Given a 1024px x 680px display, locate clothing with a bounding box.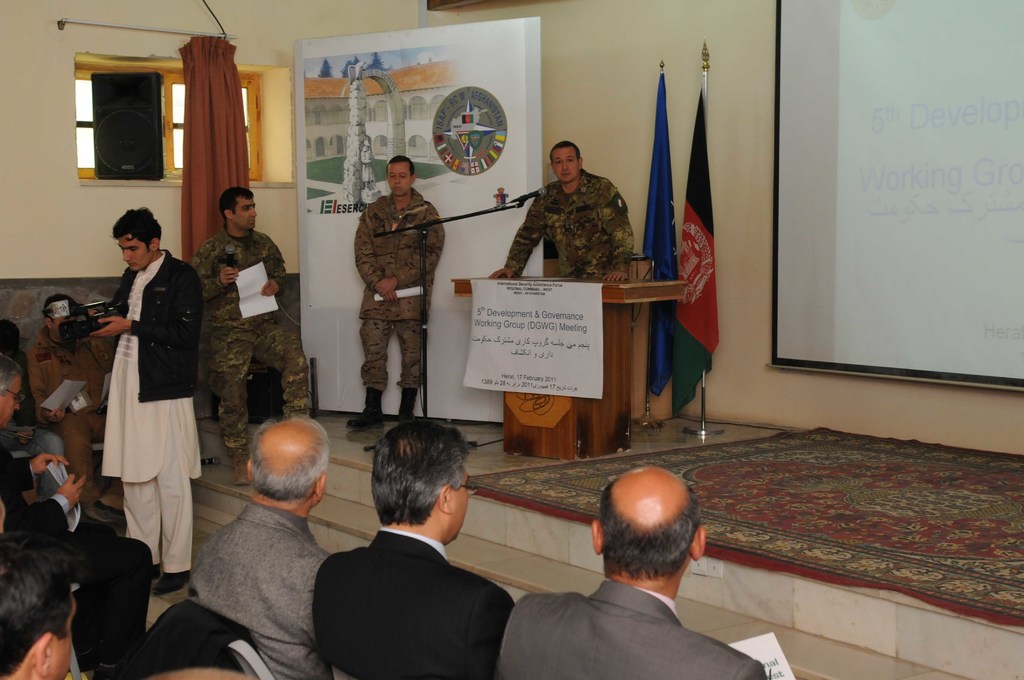
Located: crop(98, 250, 203, 574).
